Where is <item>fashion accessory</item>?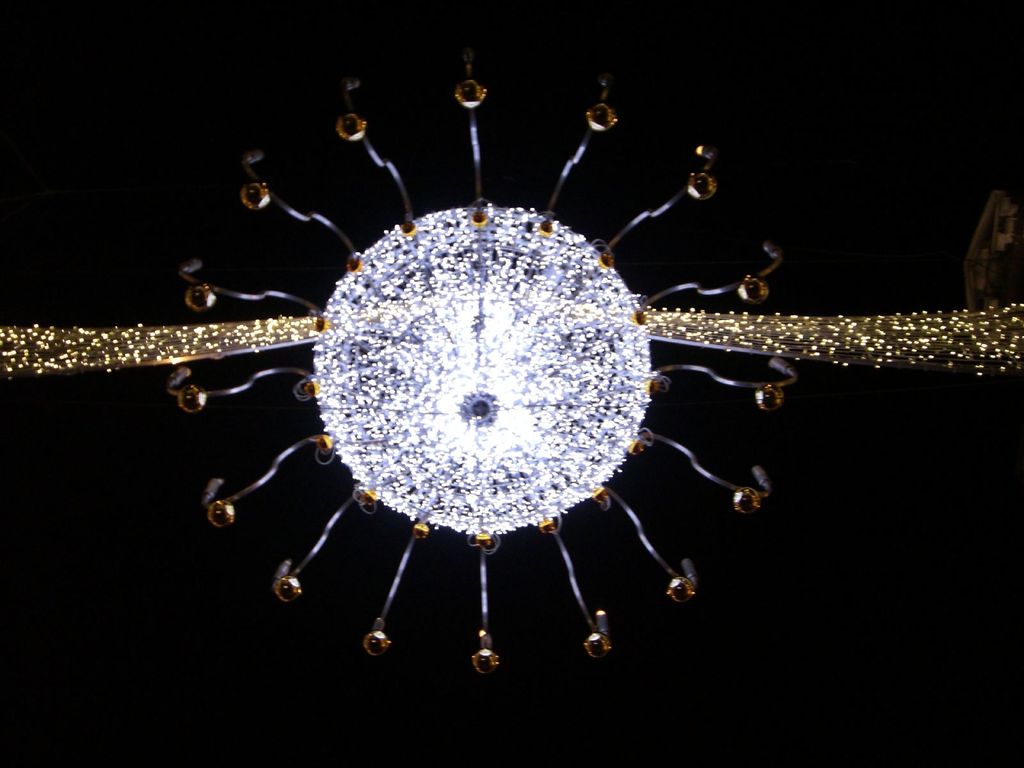
[left=3, top=53, right=1021, bottom=675].
